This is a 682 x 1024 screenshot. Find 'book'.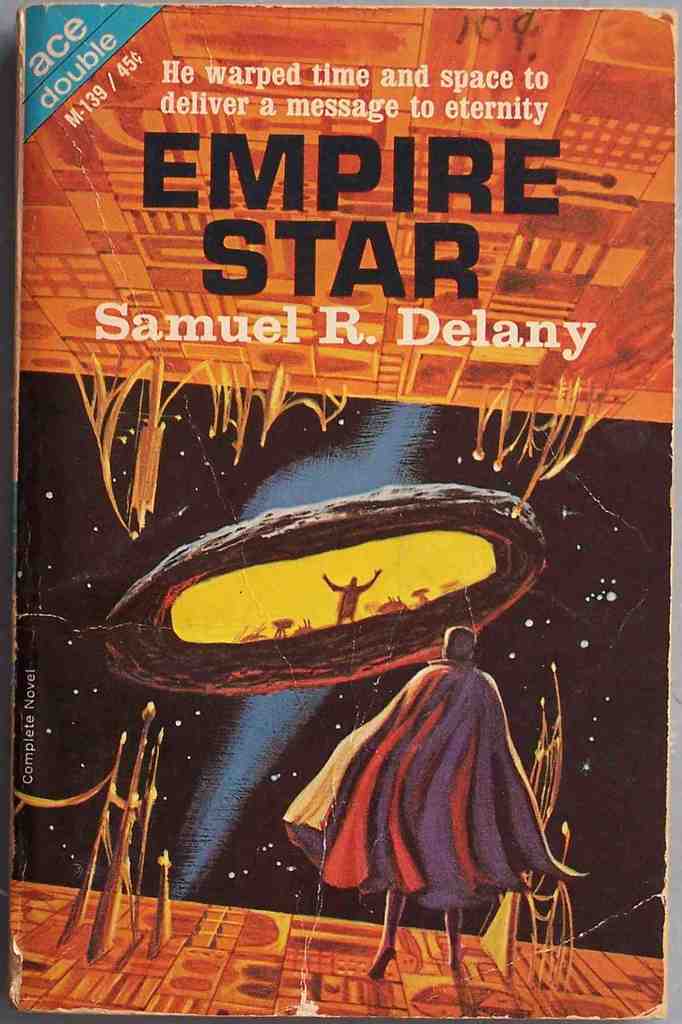
Bounding box: [left=0, top=27, right=681, bottom=900].
